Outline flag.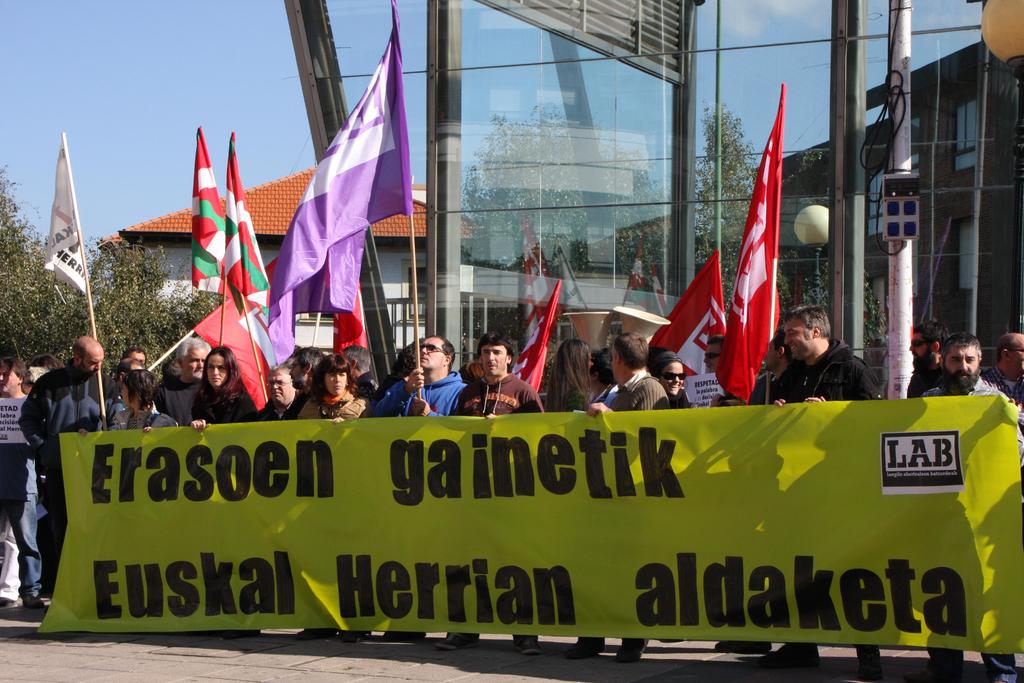
Outline: bbox=[724, 78, 786, 397].
